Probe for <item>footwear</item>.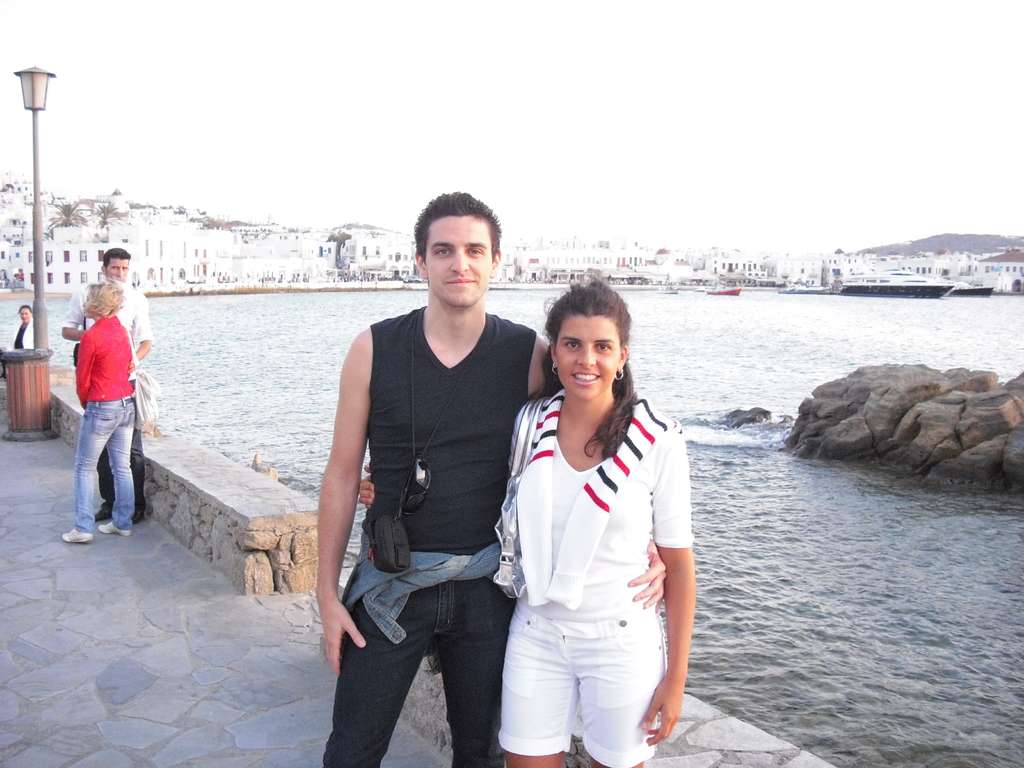
Probe result: [left=62, top=526, right=96, bottom=545].
